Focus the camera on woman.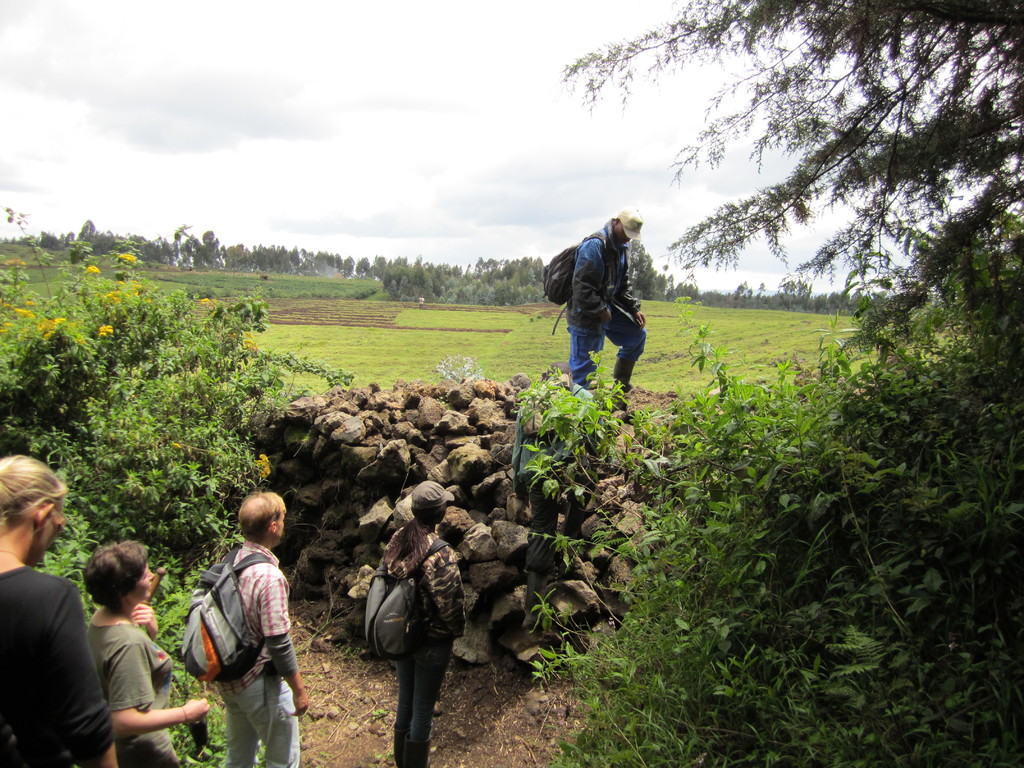
Focus region: [left=380, top=479, right=464, bottom=767].
